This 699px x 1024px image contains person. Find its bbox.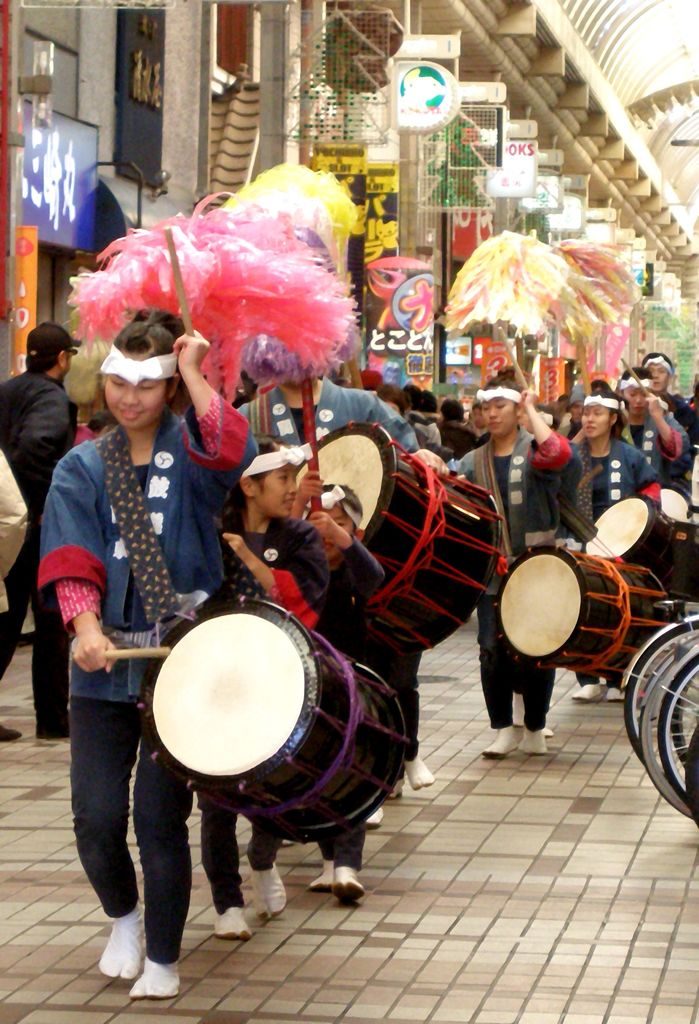
<bbox>621, 356, 696, 578</bbox>.
